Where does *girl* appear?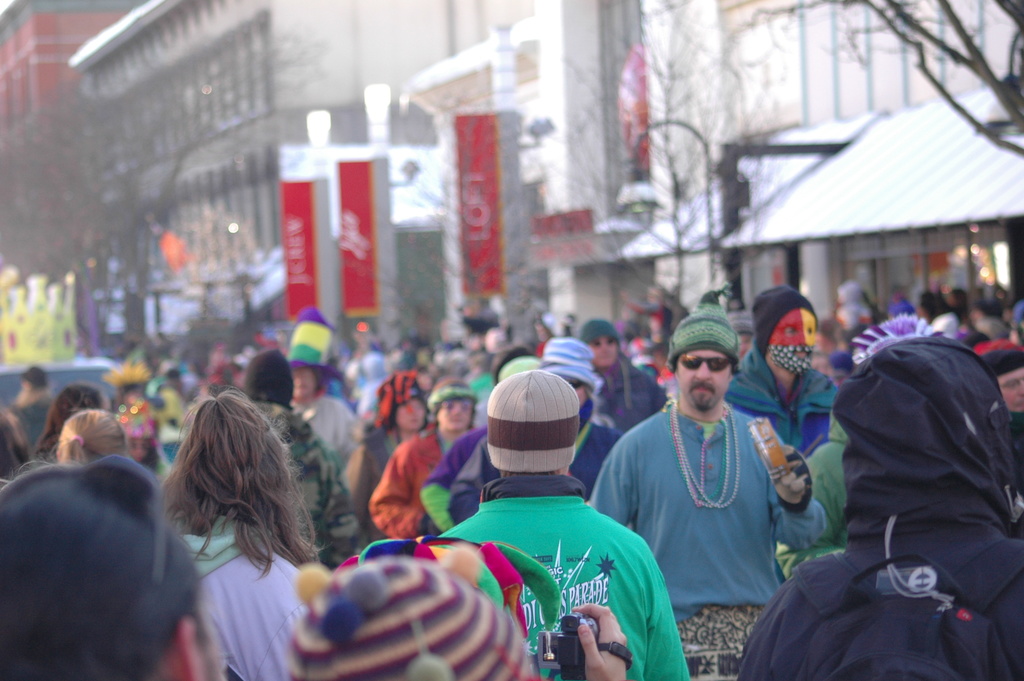
Appears at rect(155, 382, 327, 680).
